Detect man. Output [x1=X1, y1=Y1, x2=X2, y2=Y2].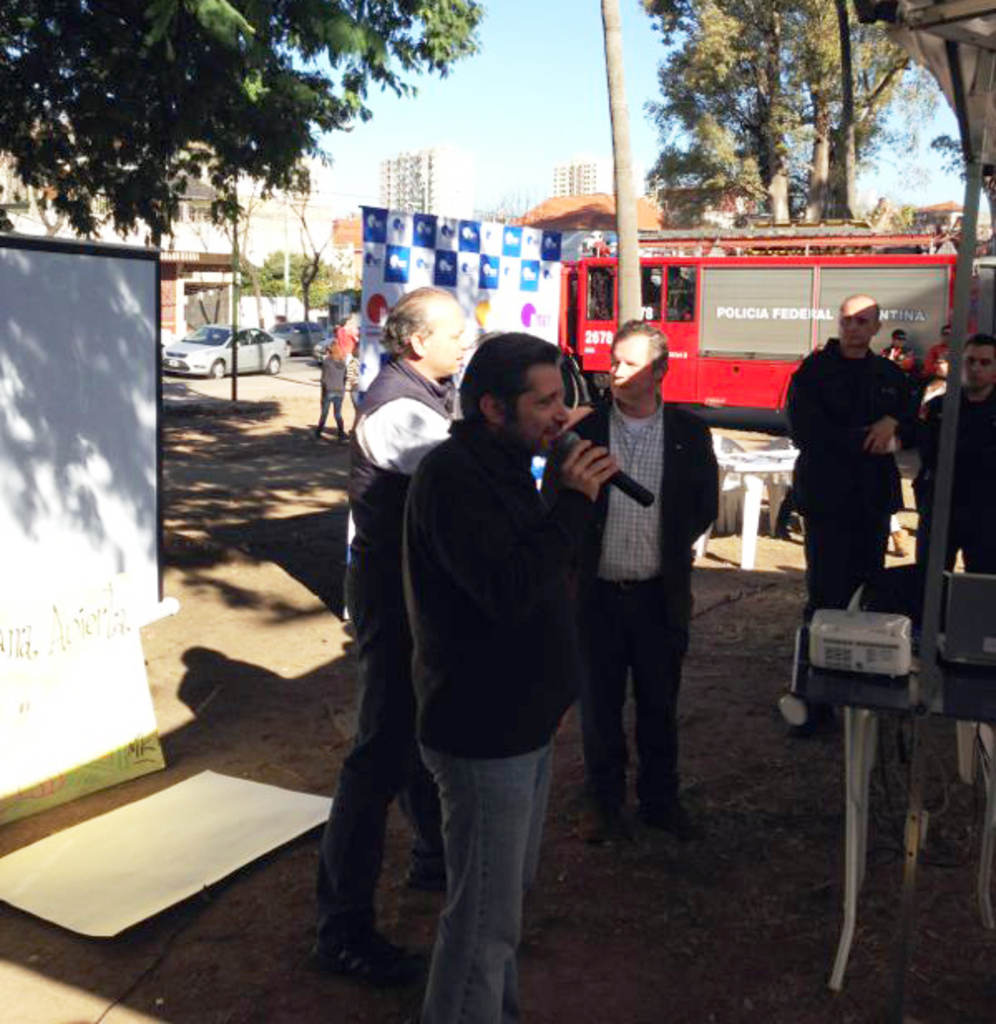
[x1=385, y1=339, x2=631, y2=1022].
